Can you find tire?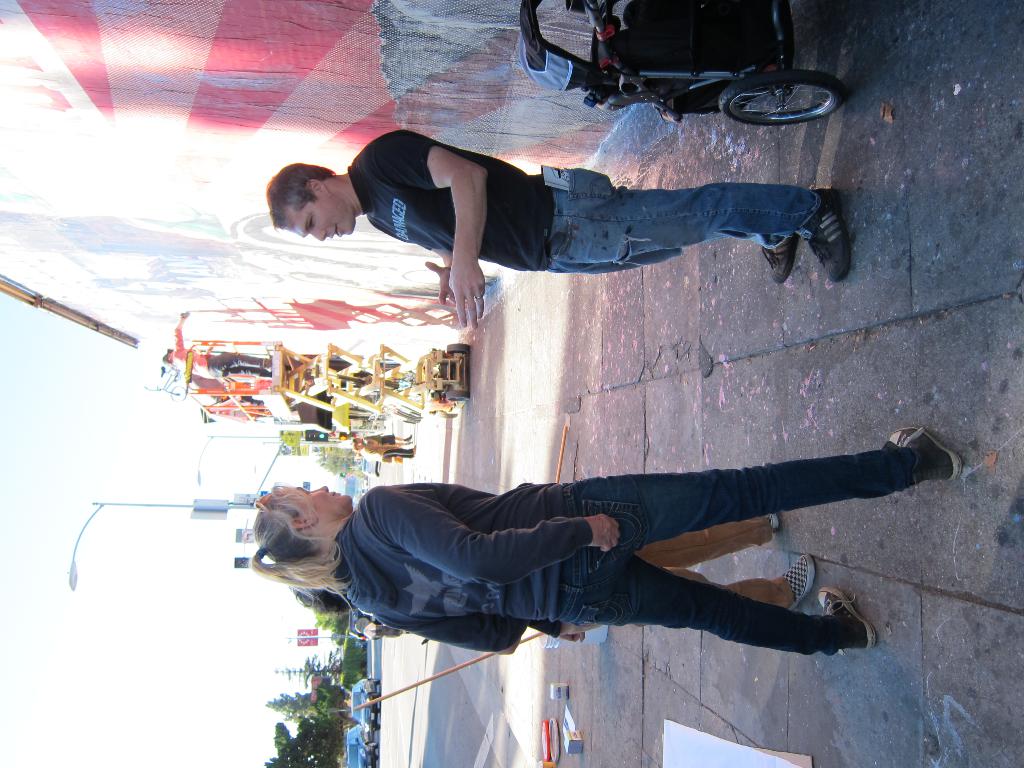
Yes, bounding box: 444,392,472,401.
